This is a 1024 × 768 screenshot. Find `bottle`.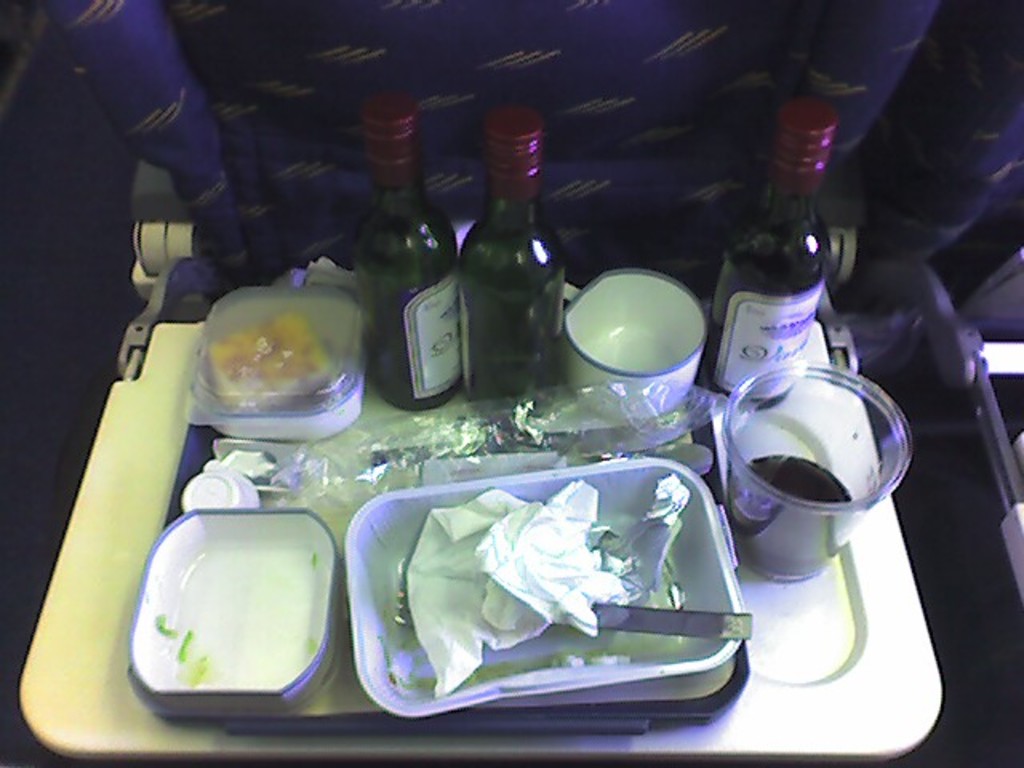
Bounding box: pyautogui.locateOnScreen(358, 91, 462, 414).
